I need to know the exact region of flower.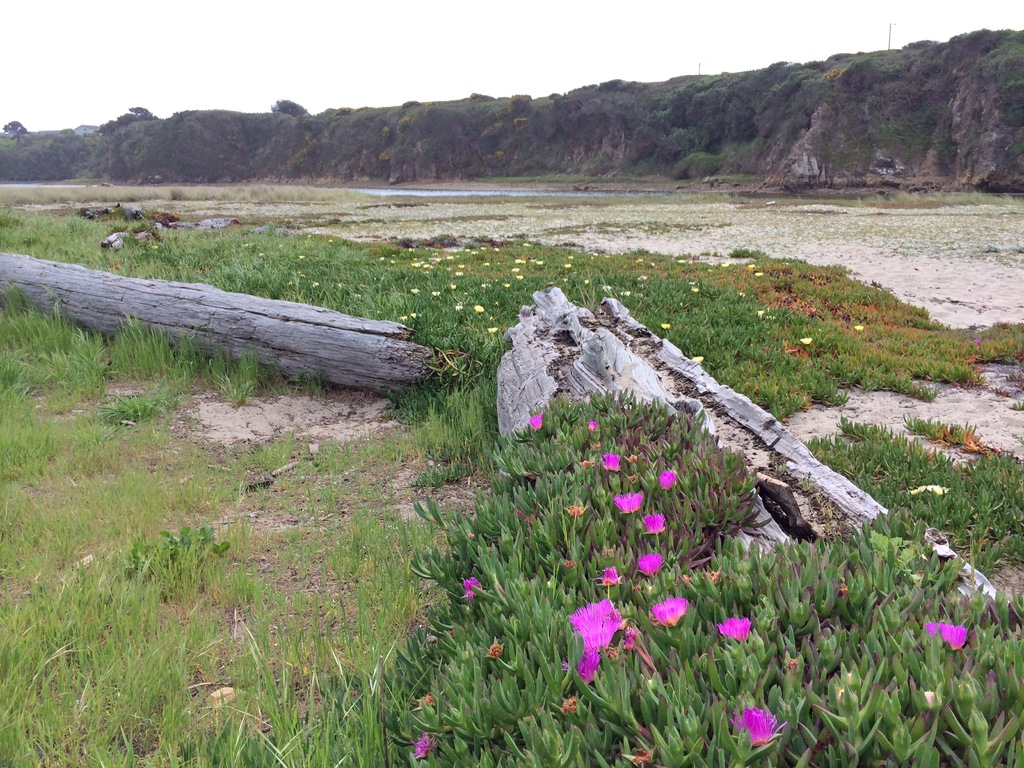
Region: locate(454, 303, 464, 310).
